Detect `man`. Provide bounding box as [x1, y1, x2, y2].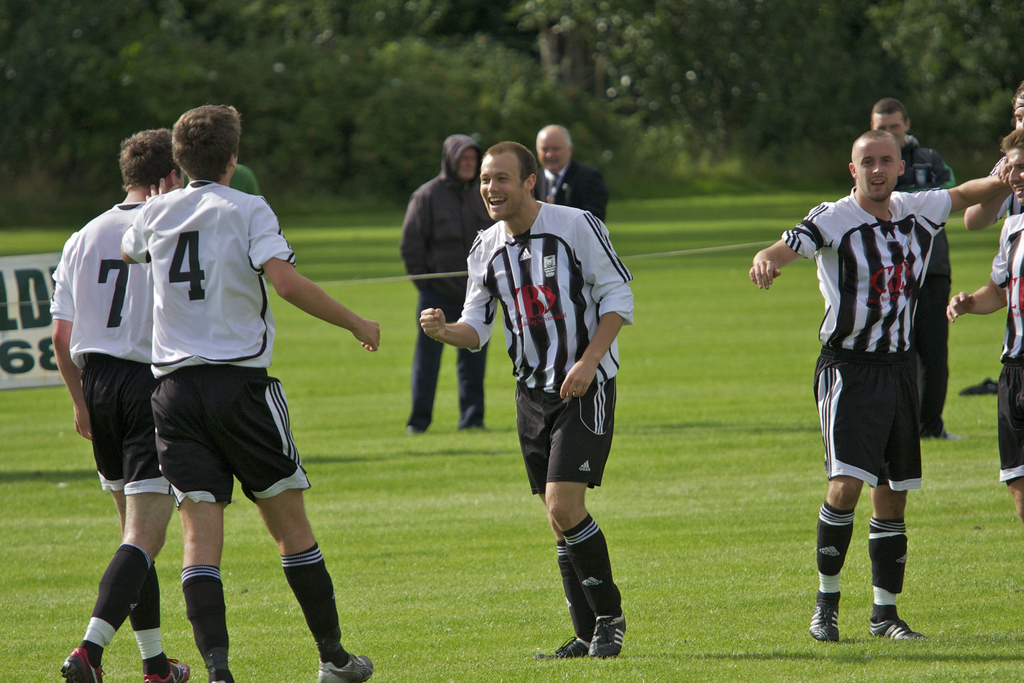
[118, 104, 380, 681].
